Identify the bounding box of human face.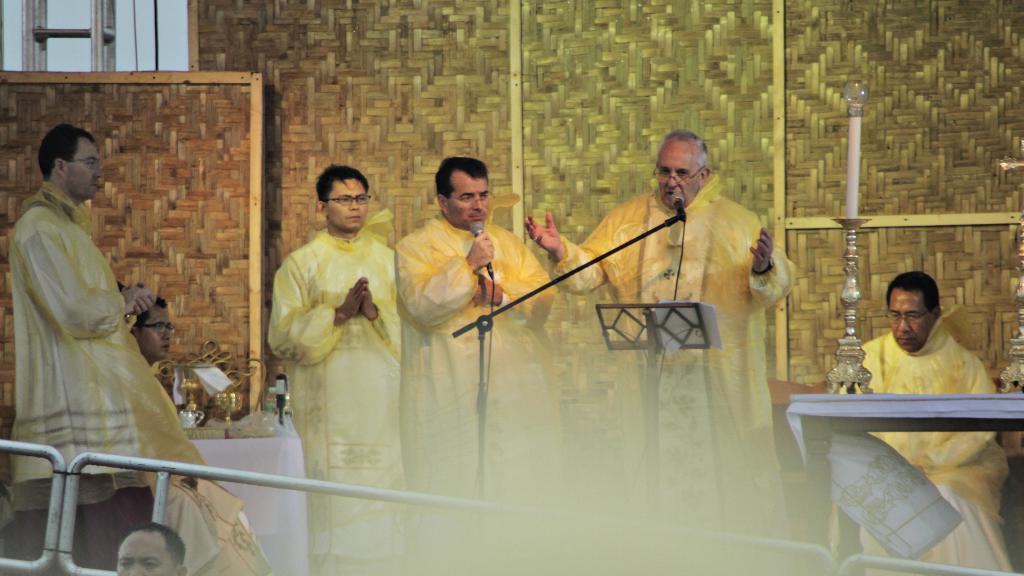
323,175,369,236.
